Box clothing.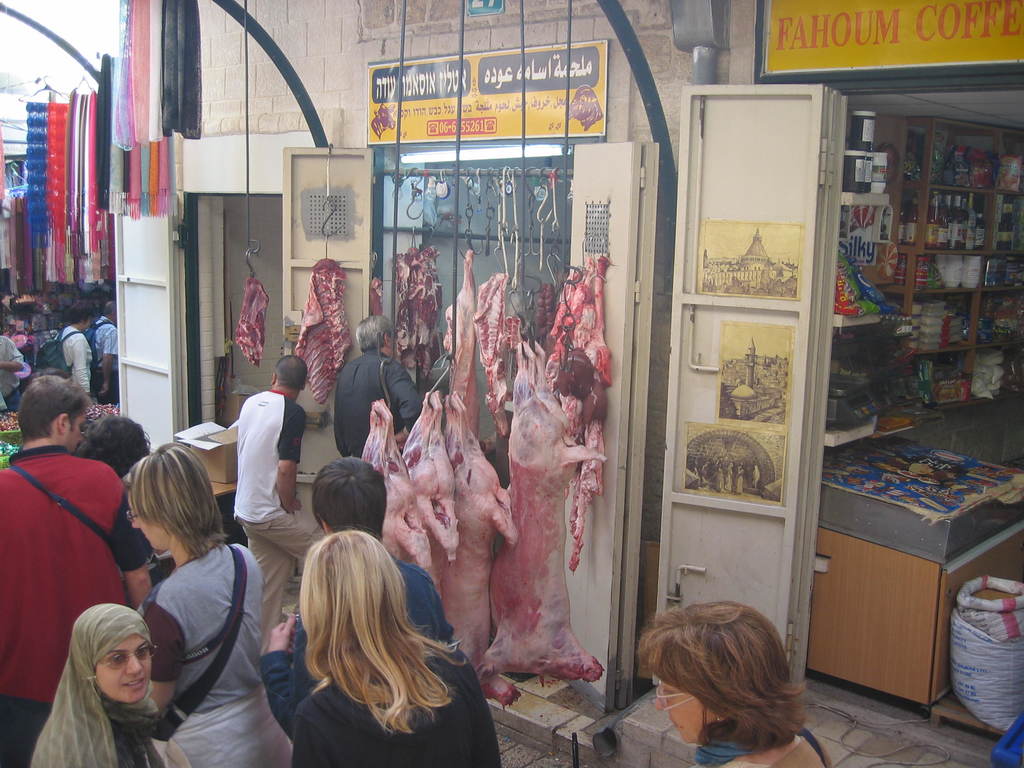
pyautogui.locateOnScreen(67, 331, 93, 383).
